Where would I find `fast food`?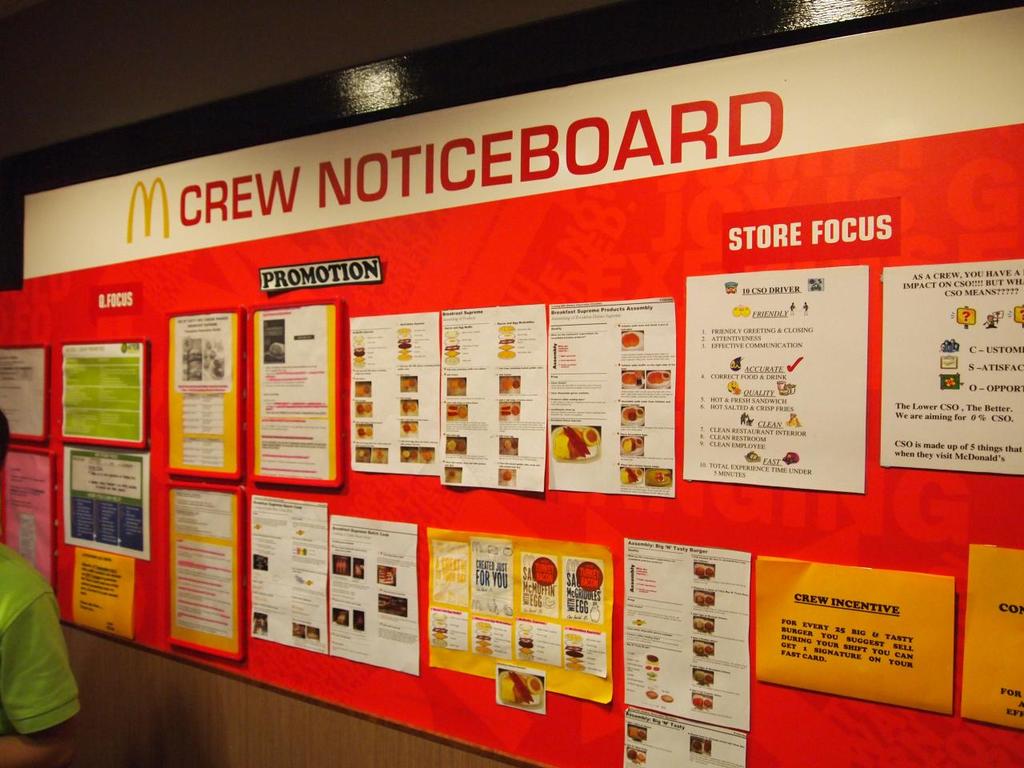
At {"x1": 358, "y1": 429, "x2": 375, "y2": 442}.
